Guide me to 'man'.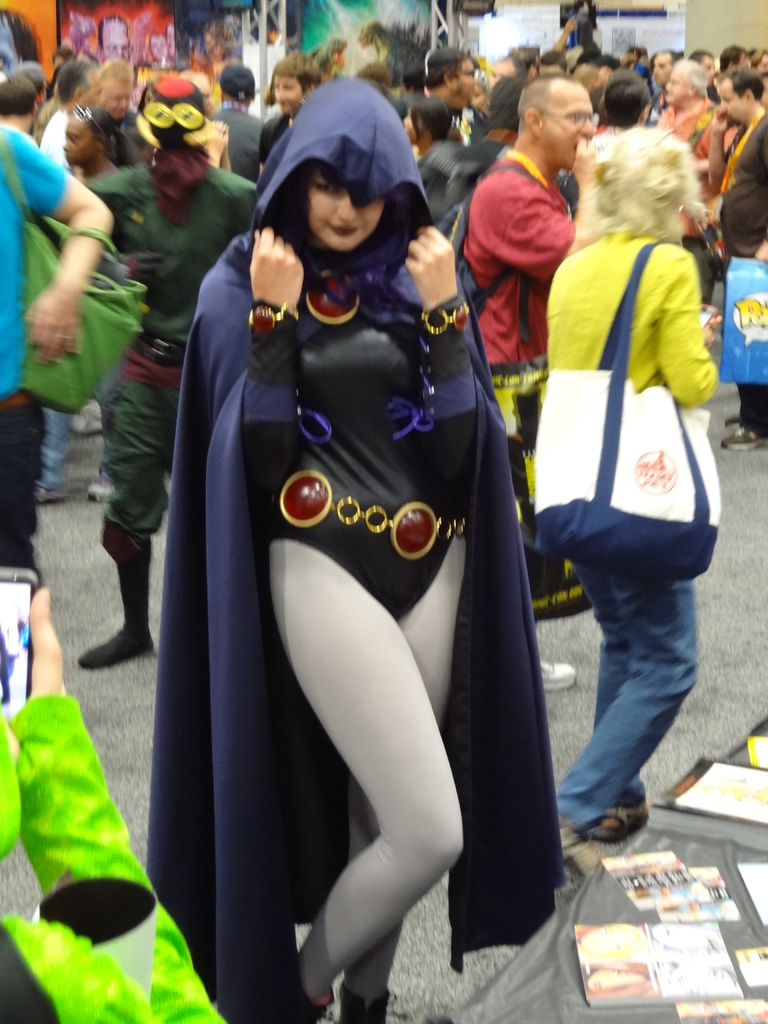
Guidance: 254,51,322,163.
